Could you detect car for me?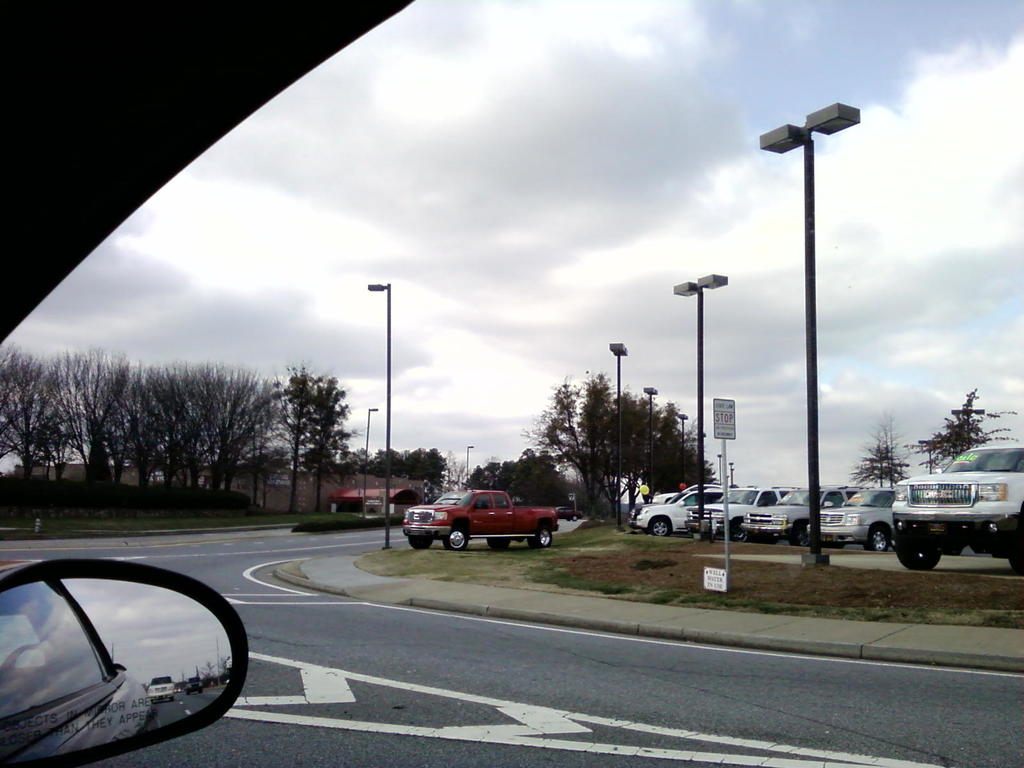
Detection result: [556,507,582,522].
